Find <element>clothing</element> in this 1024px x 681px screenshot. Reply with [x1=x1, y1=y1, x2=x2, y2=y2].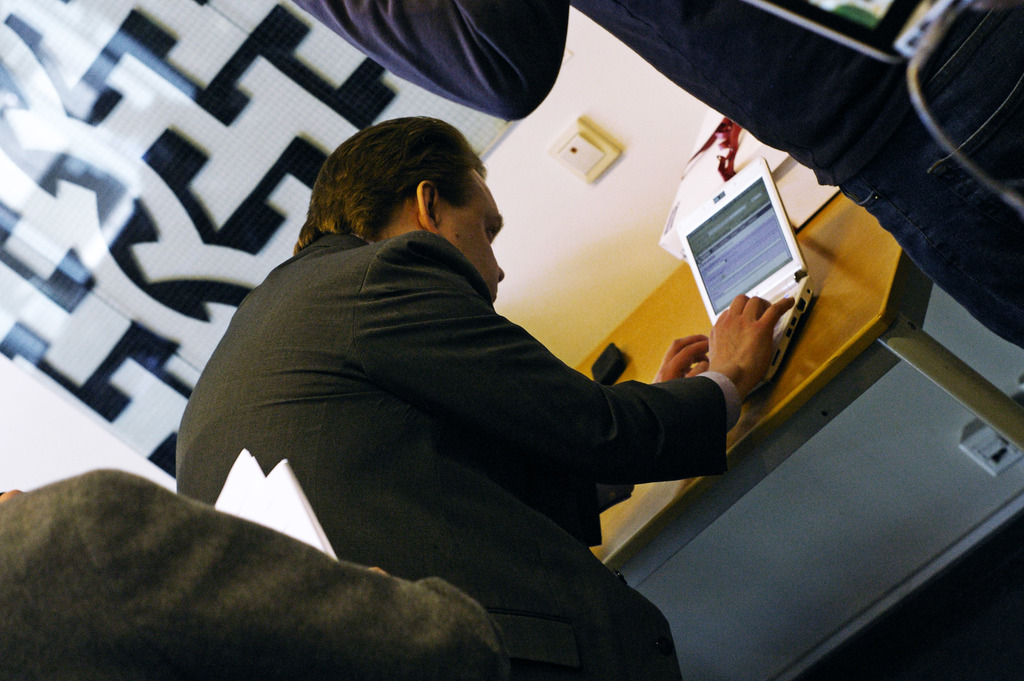
[x1=185, y1=165, x2=733, y2=621].
